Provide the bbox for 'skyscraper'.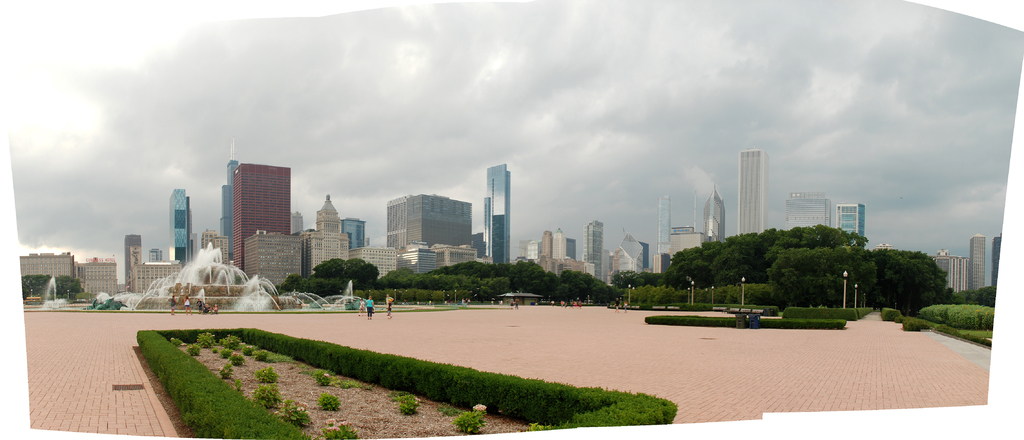
(left=785, top=186, right=829, bottom=232).
